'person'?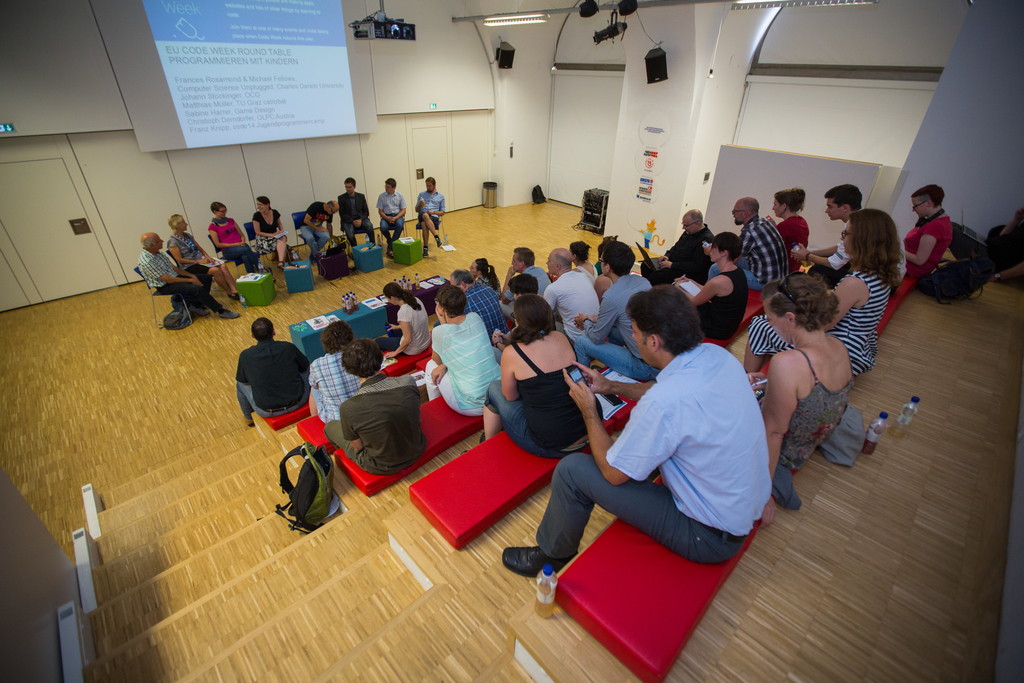
region(321, 324, 425, 482)
